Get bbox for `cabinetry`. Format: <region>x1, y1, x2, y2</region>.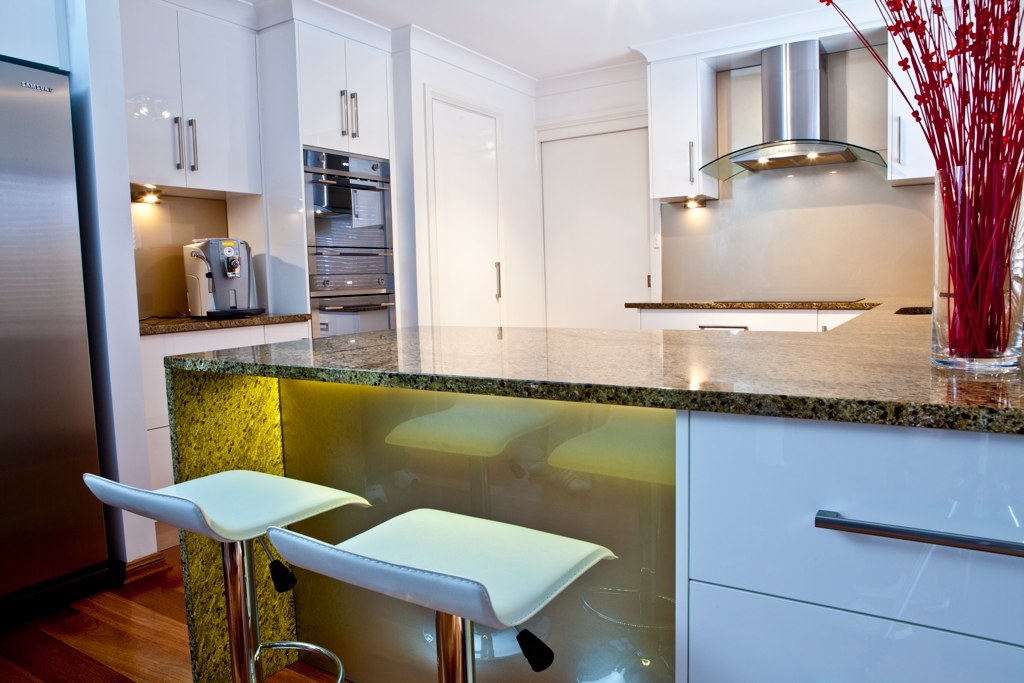
<region>119, 1, 259, 206</region>.
